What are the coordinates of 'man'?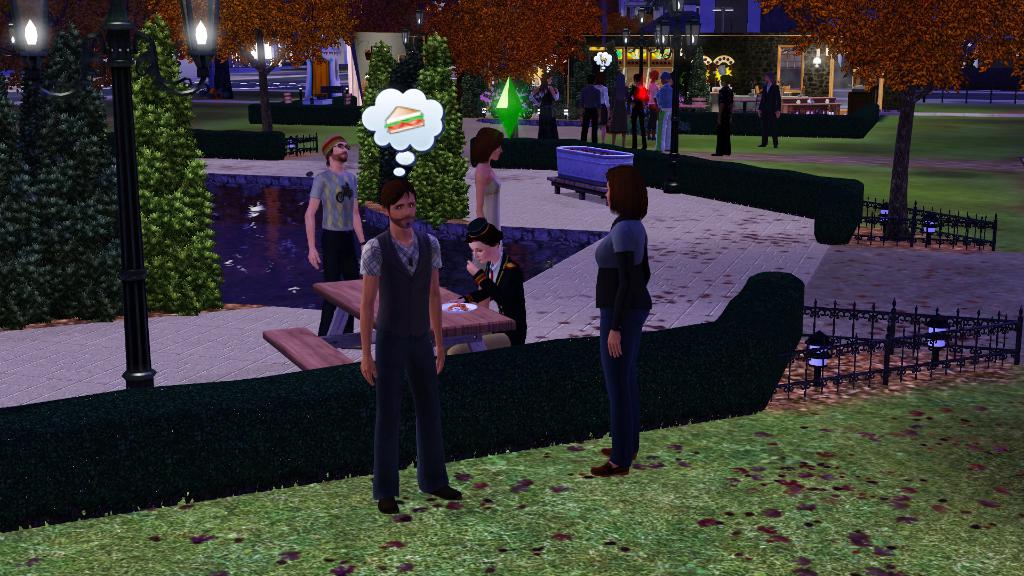
(left=303, top=135, right=366, bottom=339).
